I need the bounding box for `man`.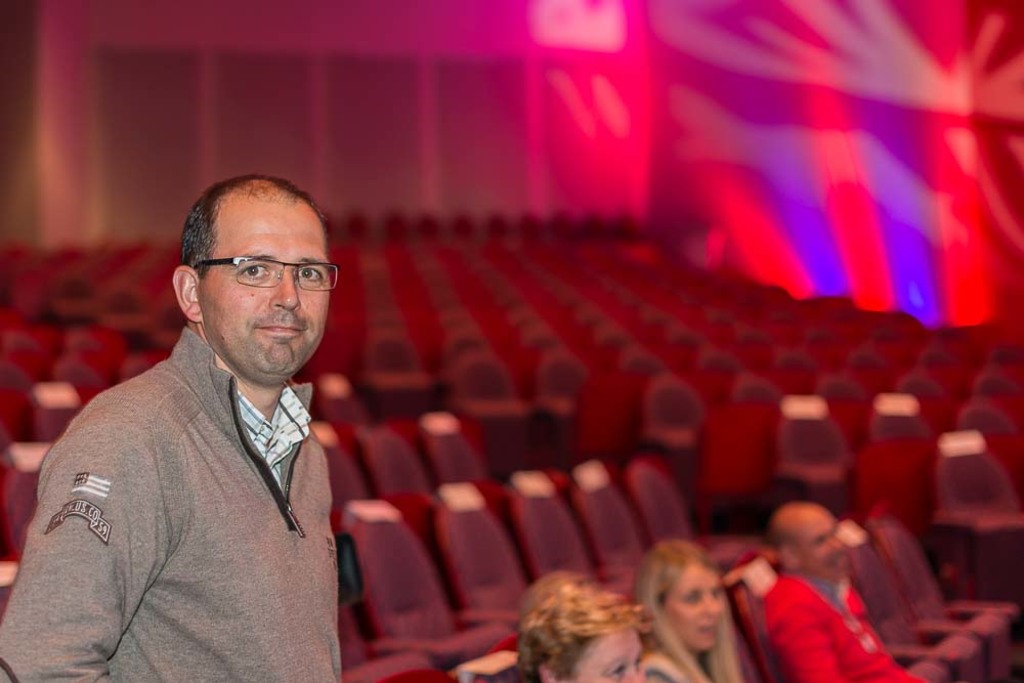
Here it is: {"x1": 0, "y1": 173, "x2": 340, "y2": 682}.
